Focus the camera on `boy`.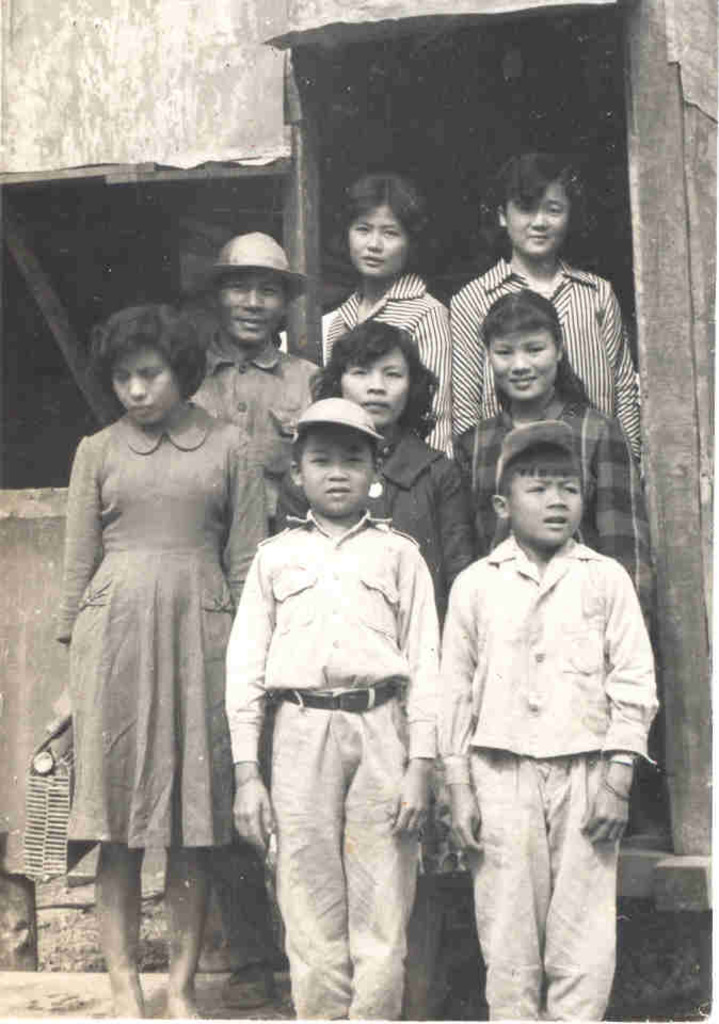
Focus region: <box>210,395,465,1023</box>.
